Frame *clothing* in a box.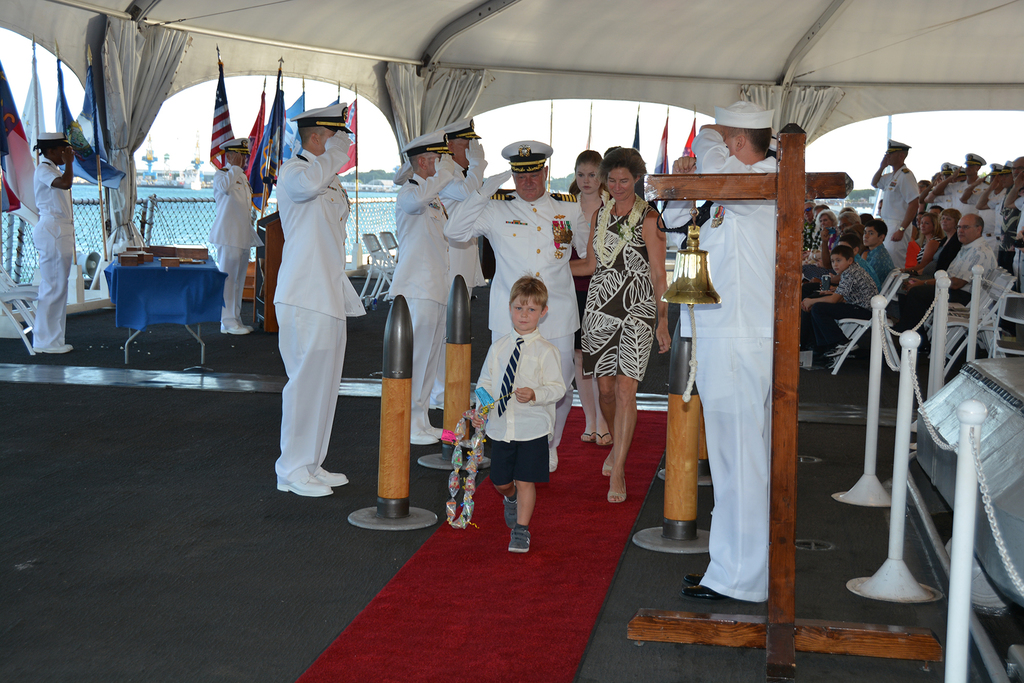
box(907, 230, 945, 257).
